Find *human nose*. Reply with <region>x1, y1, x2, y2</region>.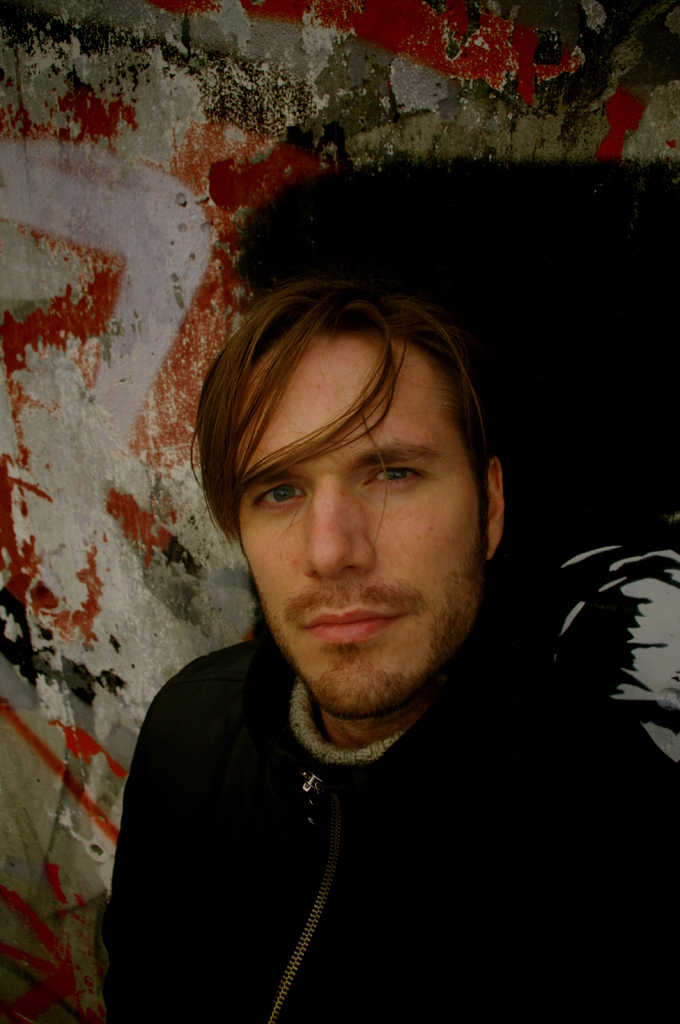
<region>296, 468, 374, 581</region>.
